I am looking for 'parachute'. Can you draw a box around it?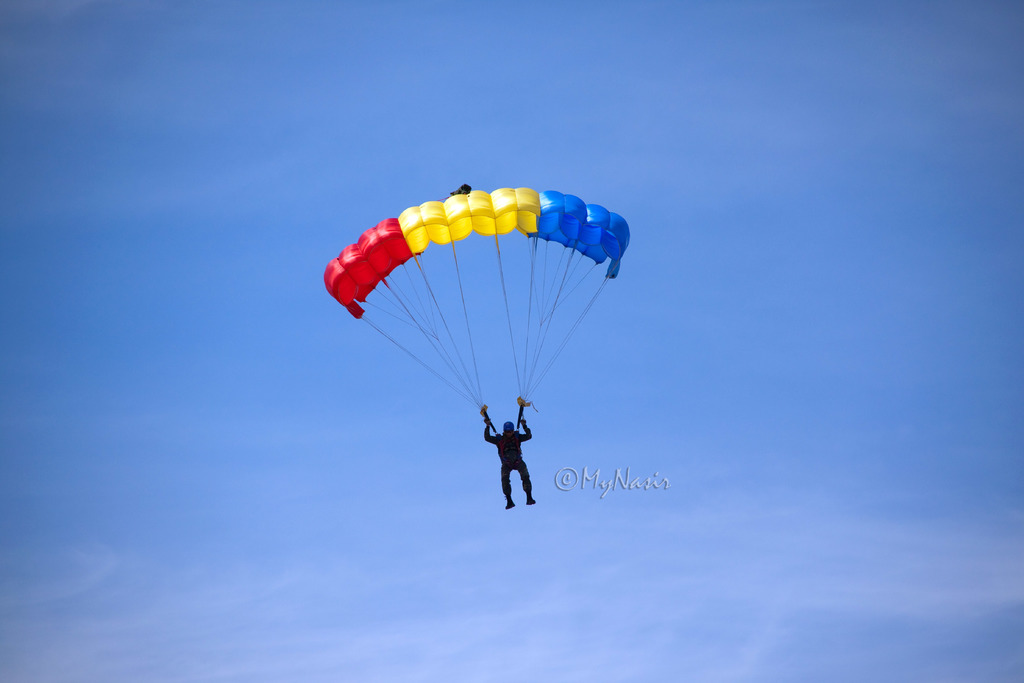
Sure, the bounding box is 328, 187, 632, 416.
